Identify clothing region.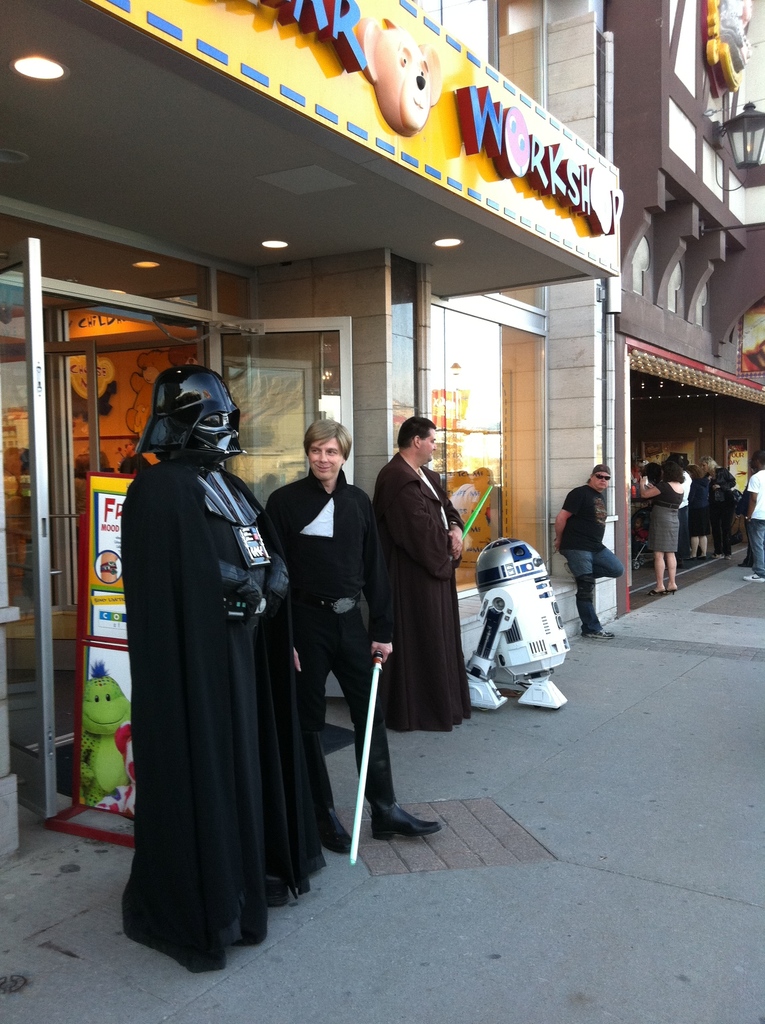
Region: [left=748, top=467, right=764, bottom=582].
